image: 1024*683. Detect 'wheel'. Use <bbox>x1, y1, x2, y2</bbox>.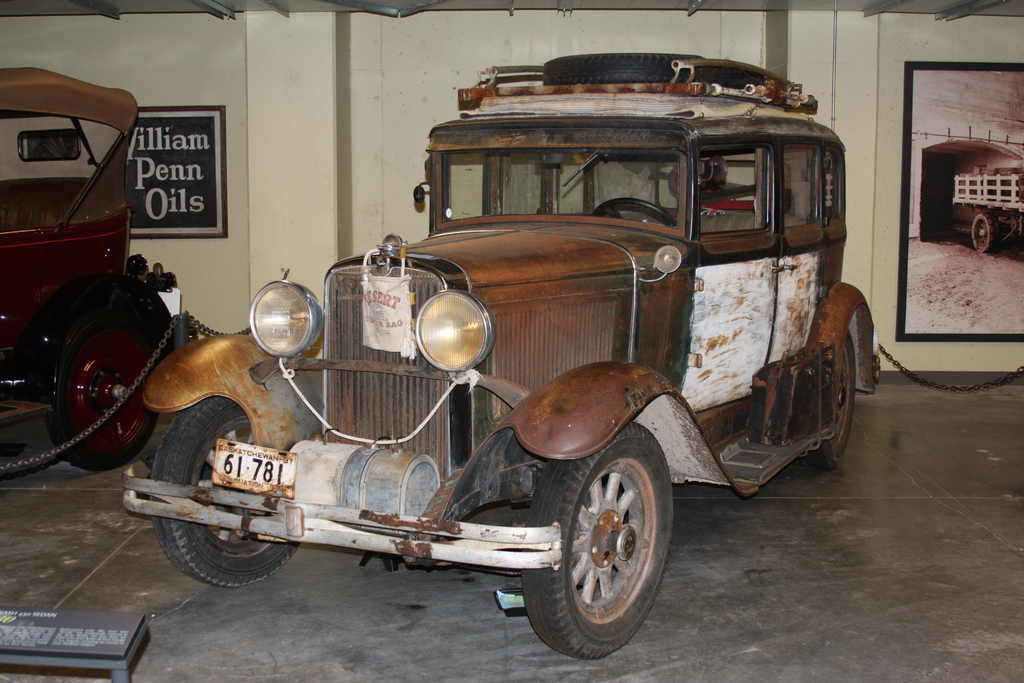
<bbox>972, 213, 995, 252</bbox>.
